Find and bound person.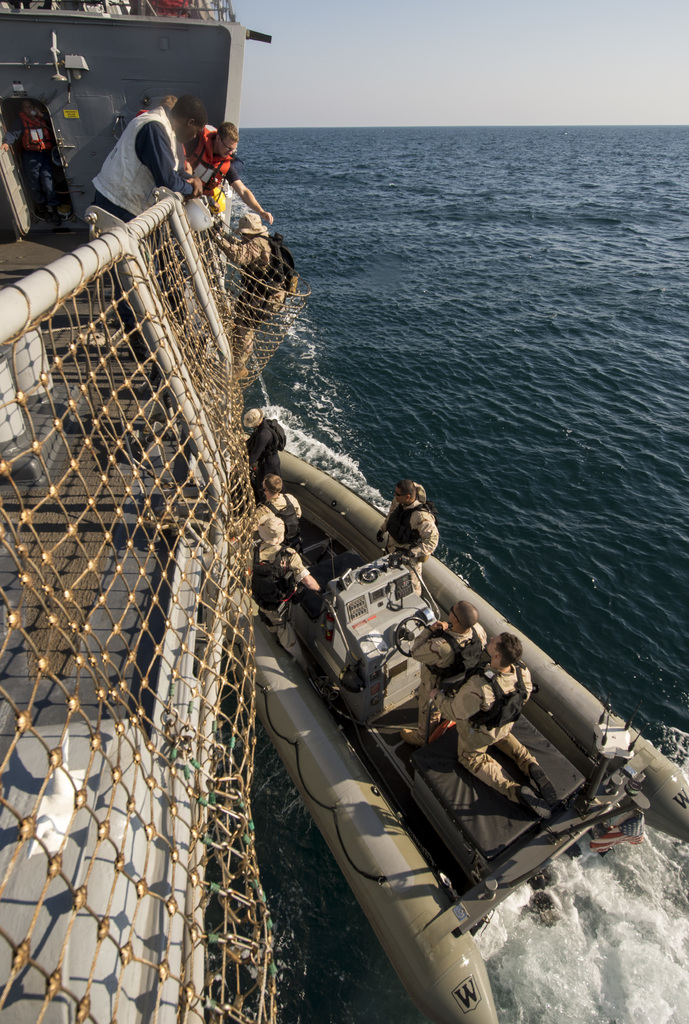
Bound: <box>254,471,301,564</box>.
